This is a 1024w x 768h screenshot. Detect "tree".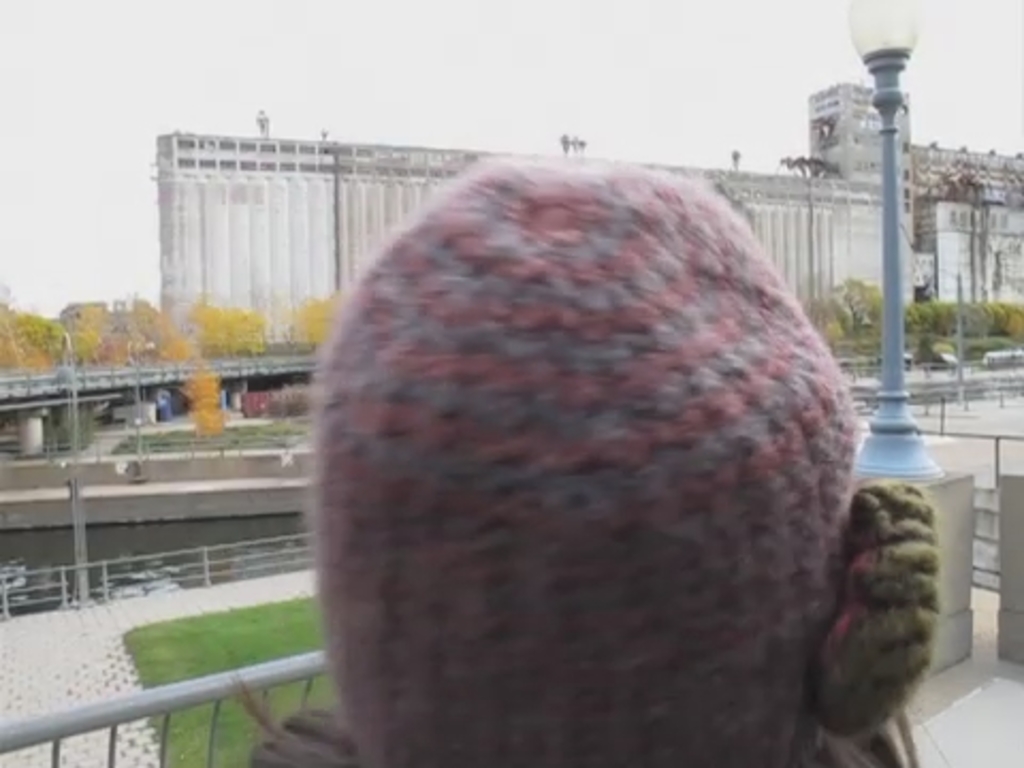
(964, 299, 994, 331).
